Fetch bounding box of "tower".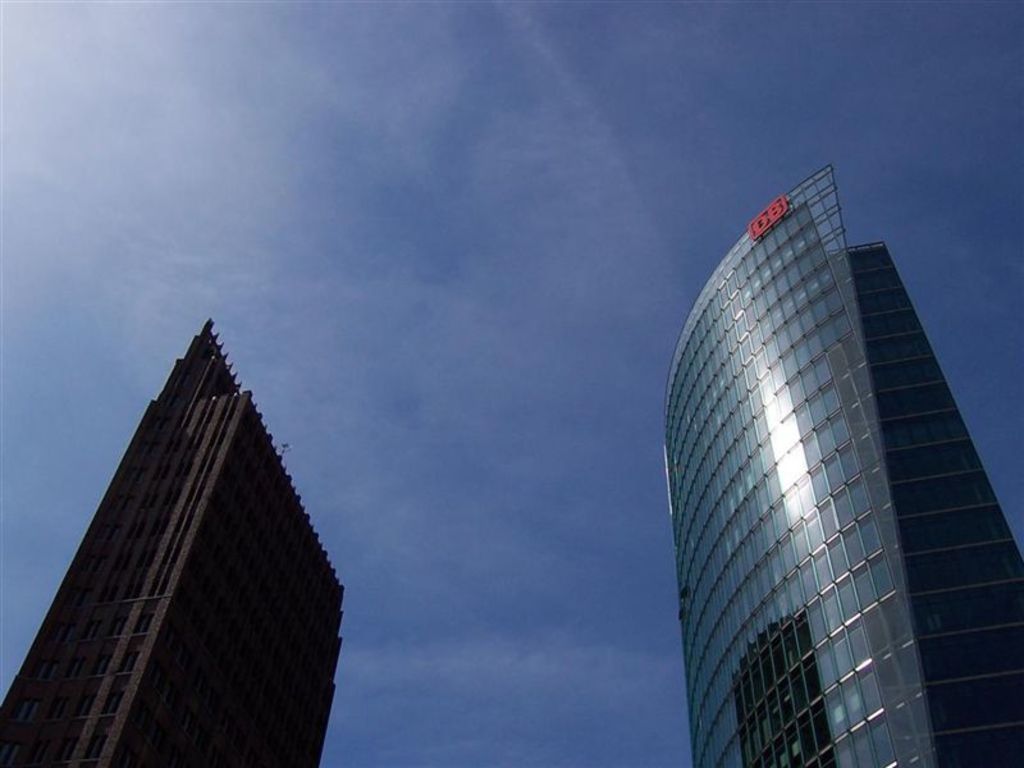
Bbox: [x1=666, y1=157, x2=1023, y2=767].
